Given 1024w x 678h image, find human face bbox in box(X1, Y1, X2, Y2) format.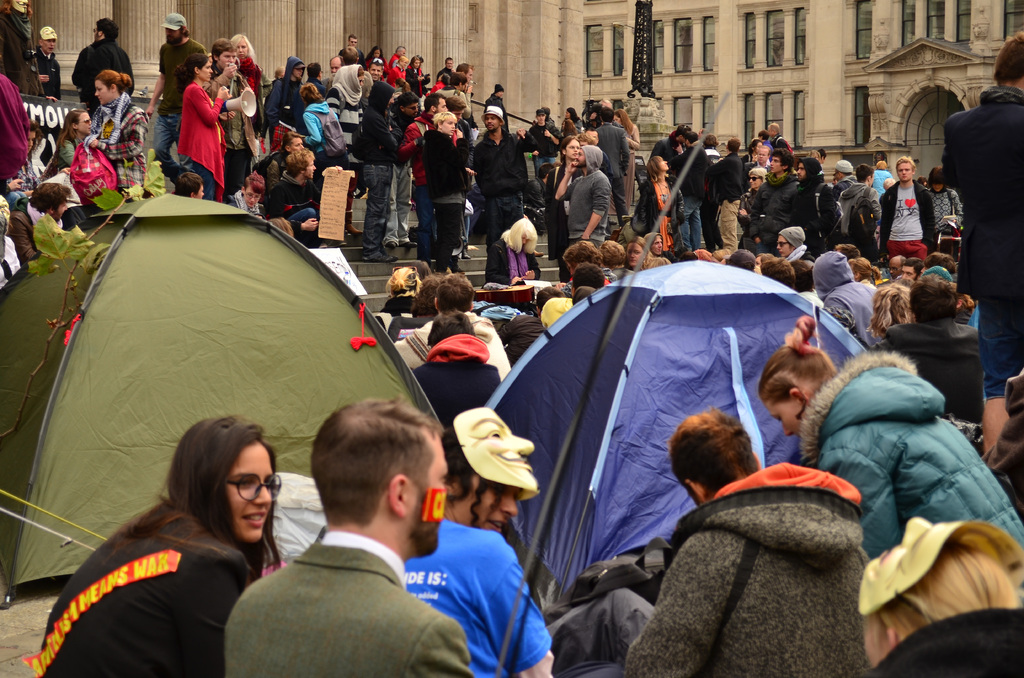
box(433, 99, 448, 113).
